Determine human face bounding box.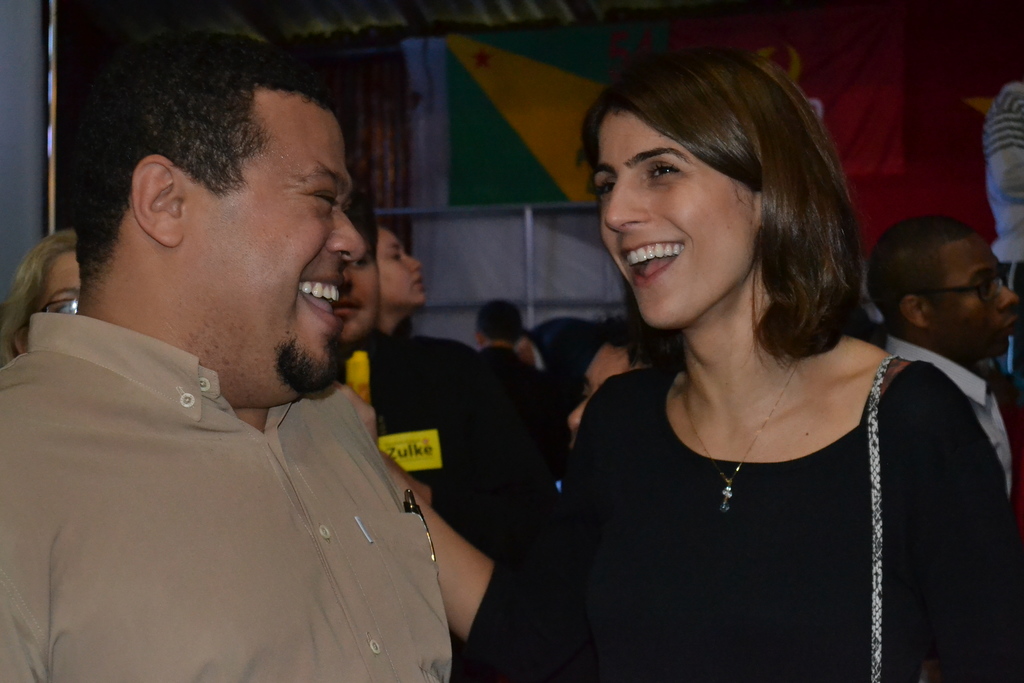
Determined: crop(925, 231, 1023, 361).
